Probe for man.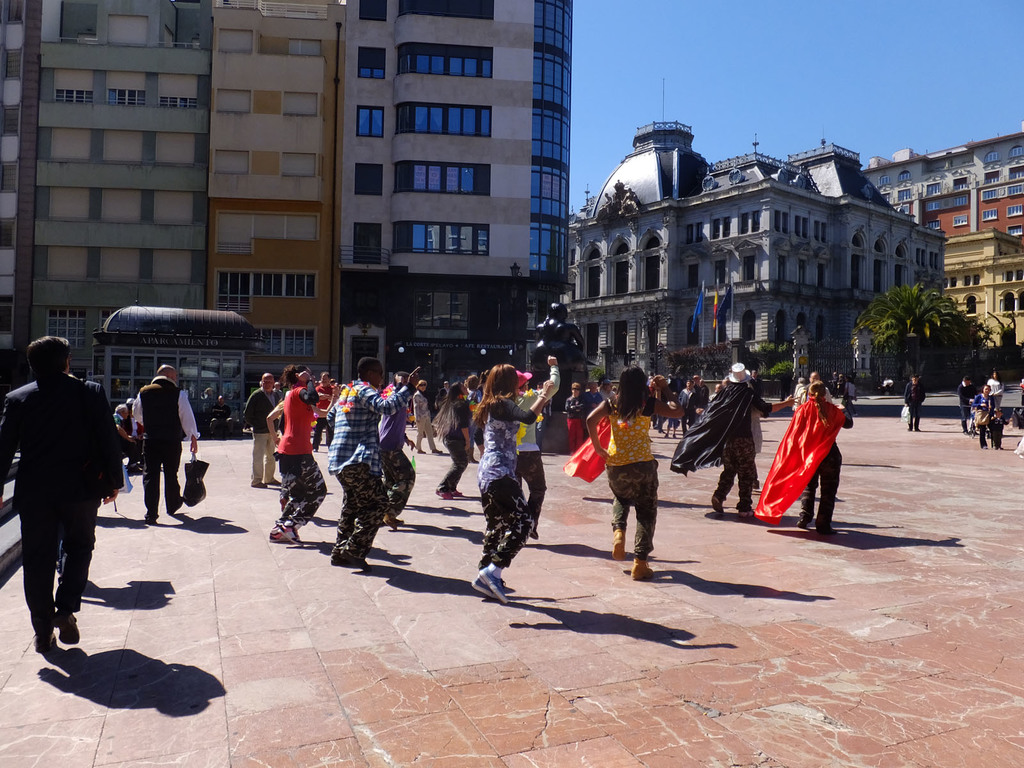
Probe result: select_region(134, 363, 199, 525).
